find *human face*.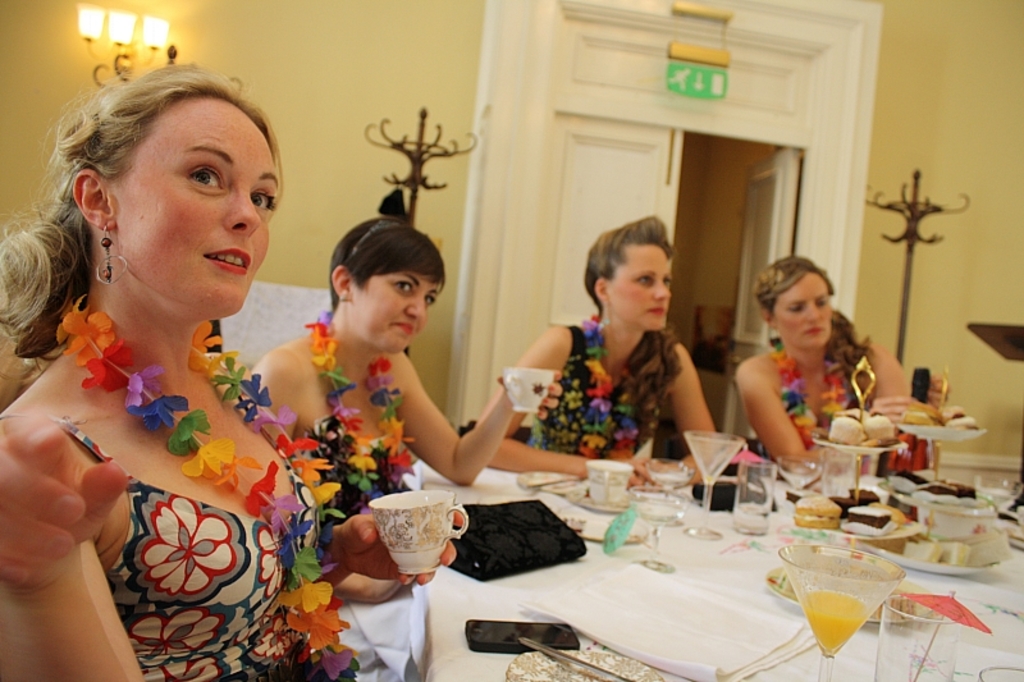
BBox(118, 91, 279, 312).
